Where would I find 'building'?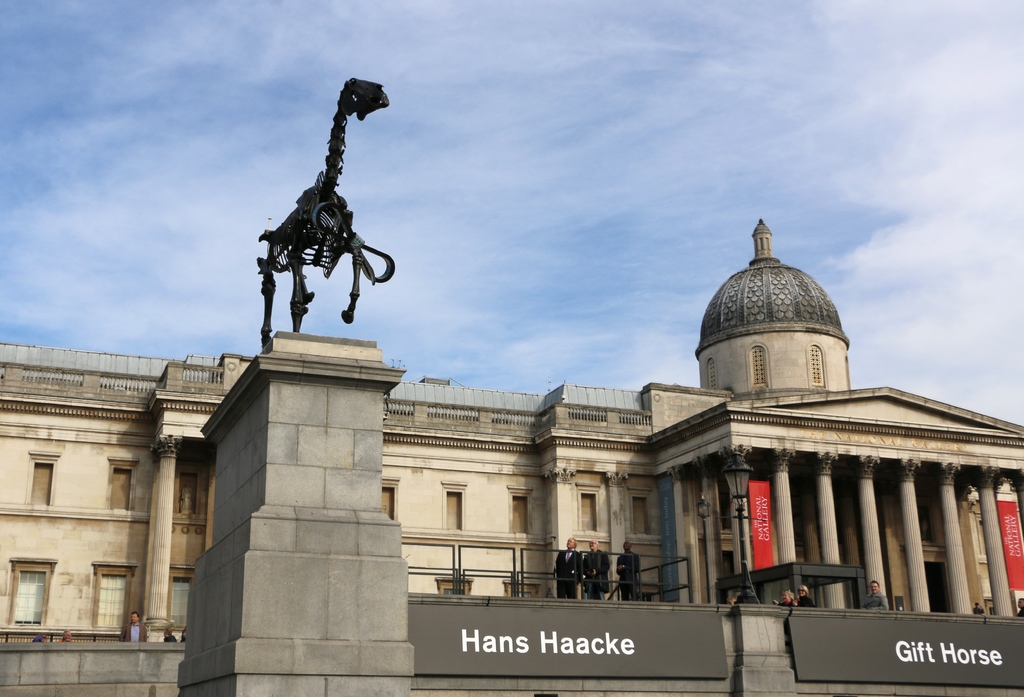
At [0, 206, 1023, 696].
